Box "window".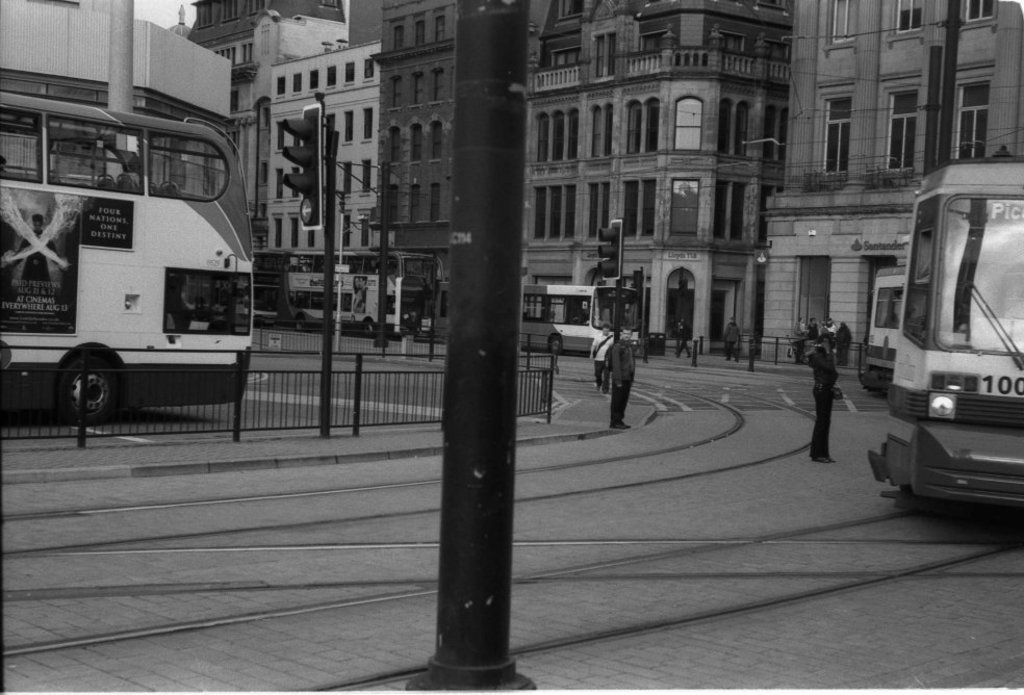
{"x1": 882, "y1": 80, "x2": 922, "y2": 183}.
